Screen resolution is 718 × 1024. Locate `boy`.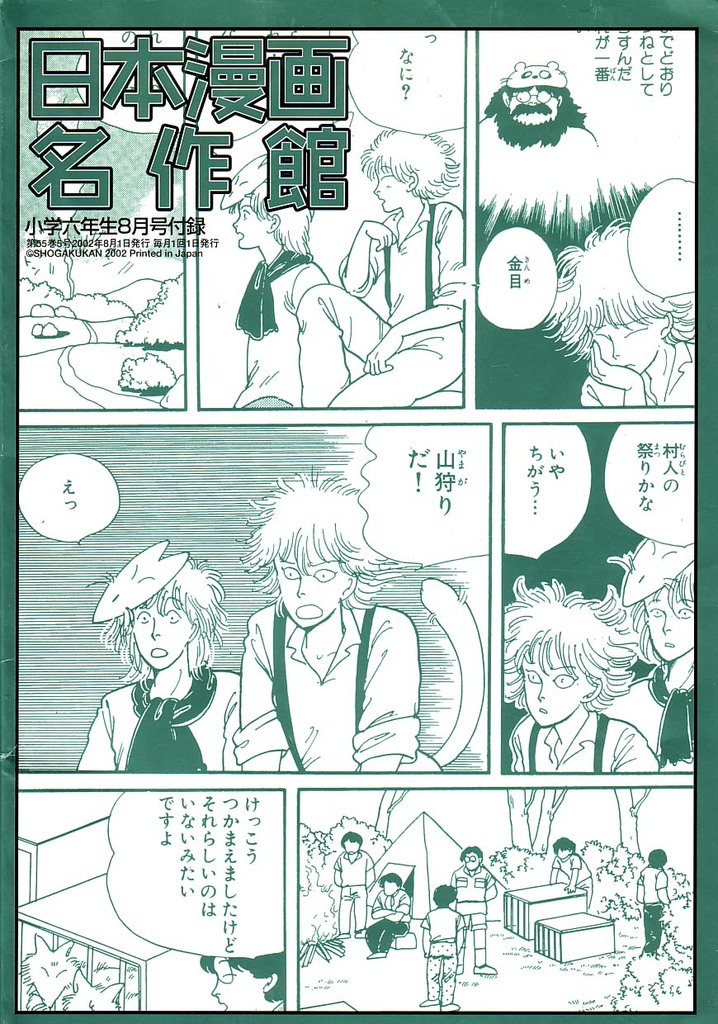
{"left": 634, "top": 845, "right": 683, "bottom": 960}.
